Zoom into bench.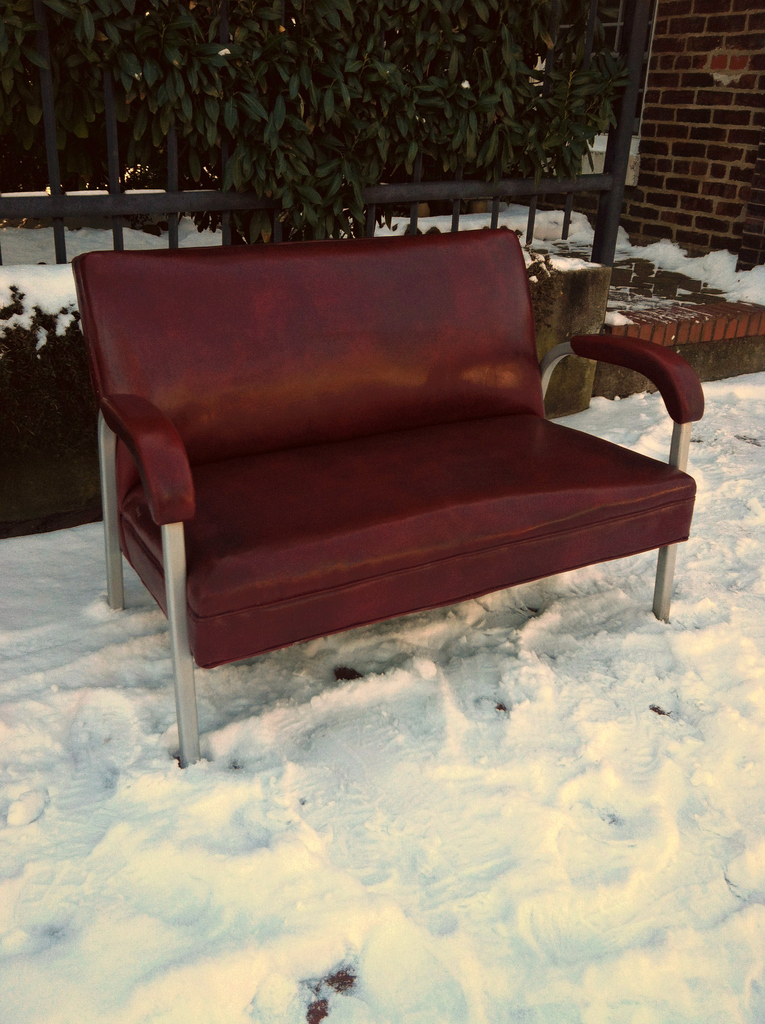
Zoom target: Rect(75, 211, 714, 797).
